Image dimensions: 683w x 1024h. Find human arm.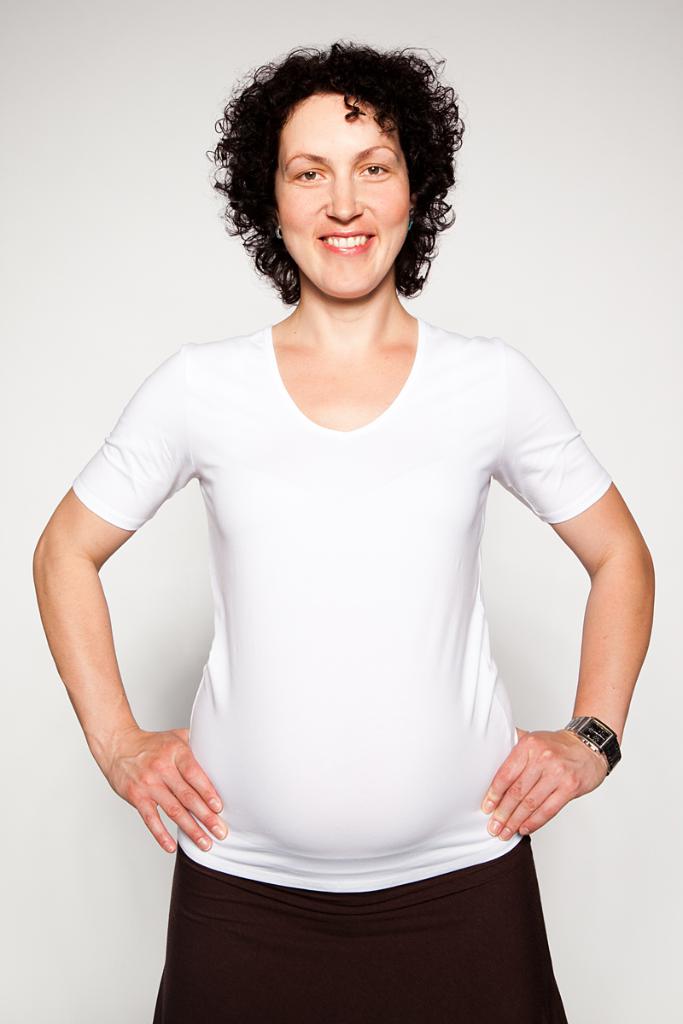
{"left": 458, "top": 319, "right": 666, "bottom": 853}.
